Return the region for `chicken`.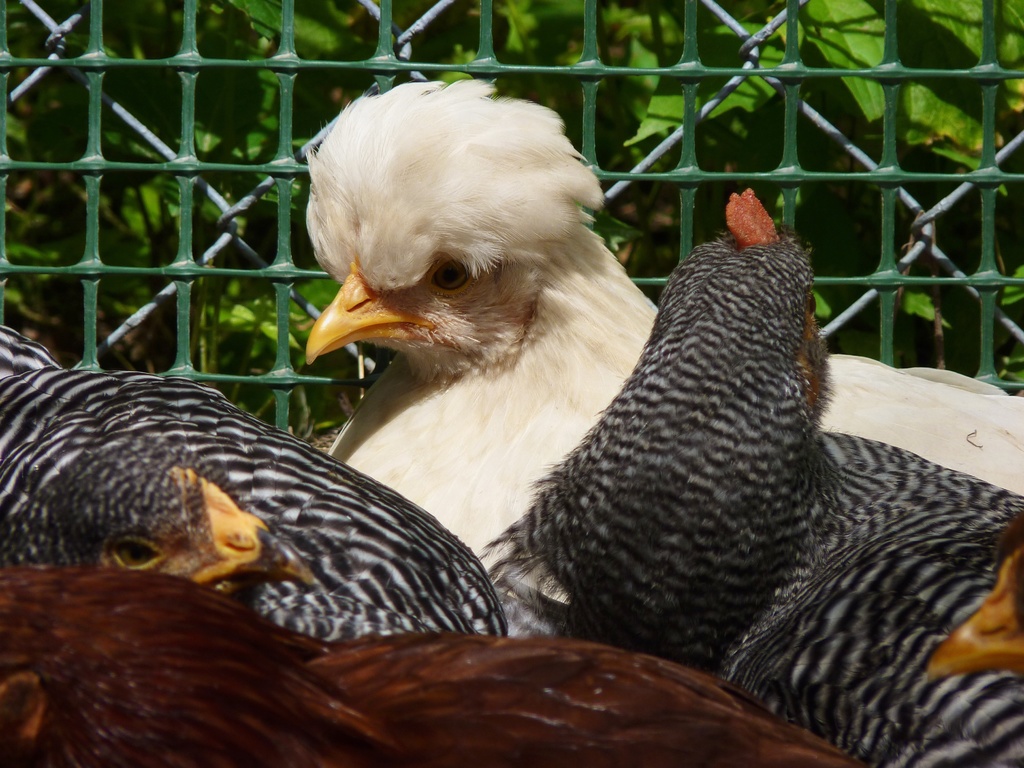
box=[0, 567, 858, 767].
